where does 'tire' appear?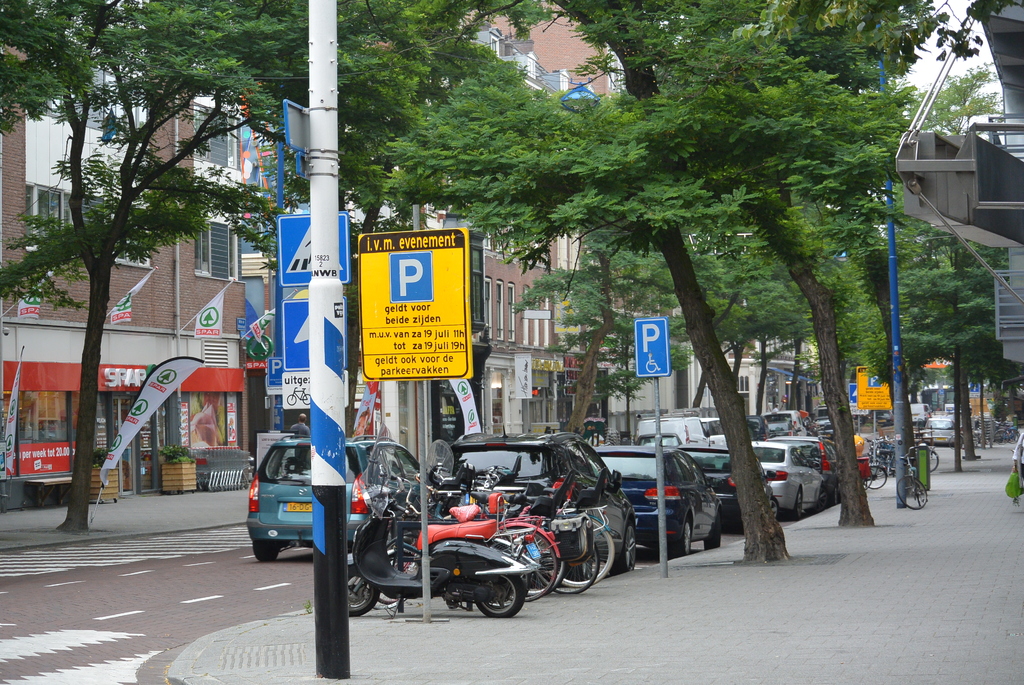
Appears at [860,463,885,488].
